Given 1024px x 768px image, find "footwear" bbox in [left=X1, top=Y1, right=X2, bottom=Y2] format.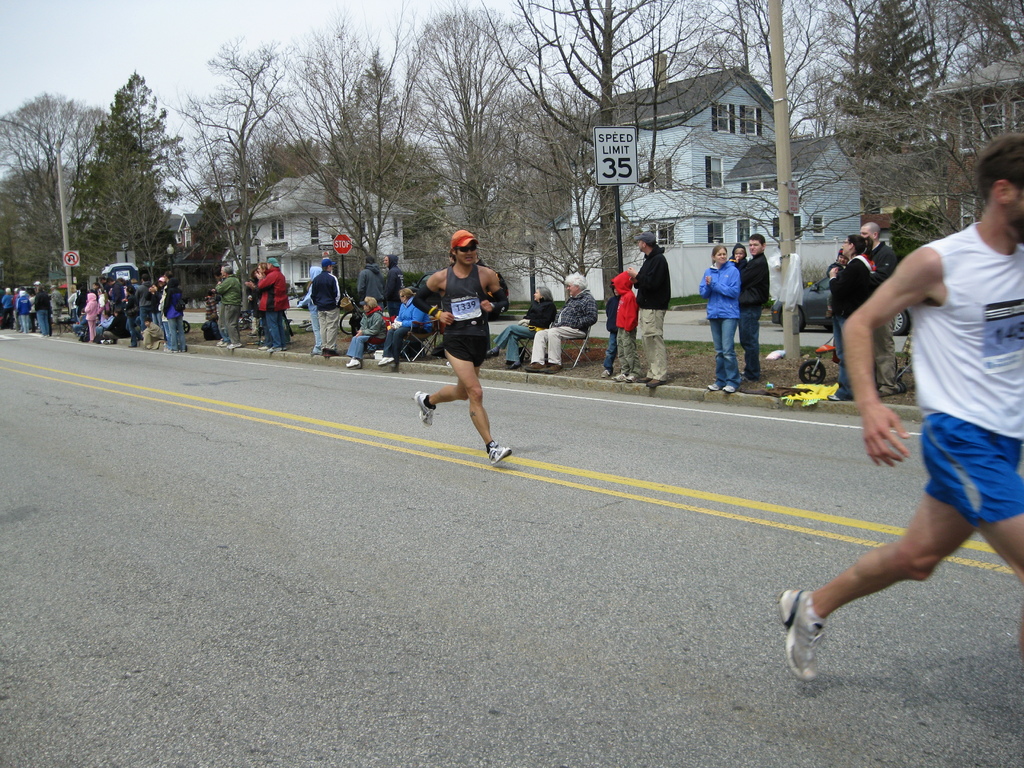
[left=525, top=362, right=538, bottom=378].
